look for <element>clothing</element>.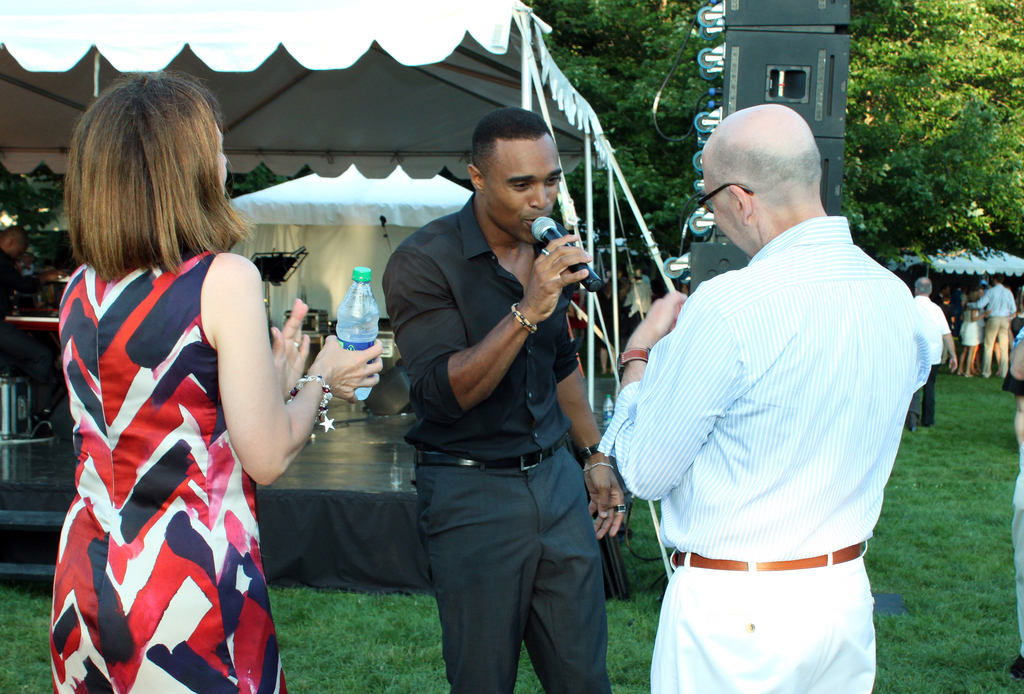
Found: {"left": 385, "top": 191, "right": 620, "bottom": 693}.
